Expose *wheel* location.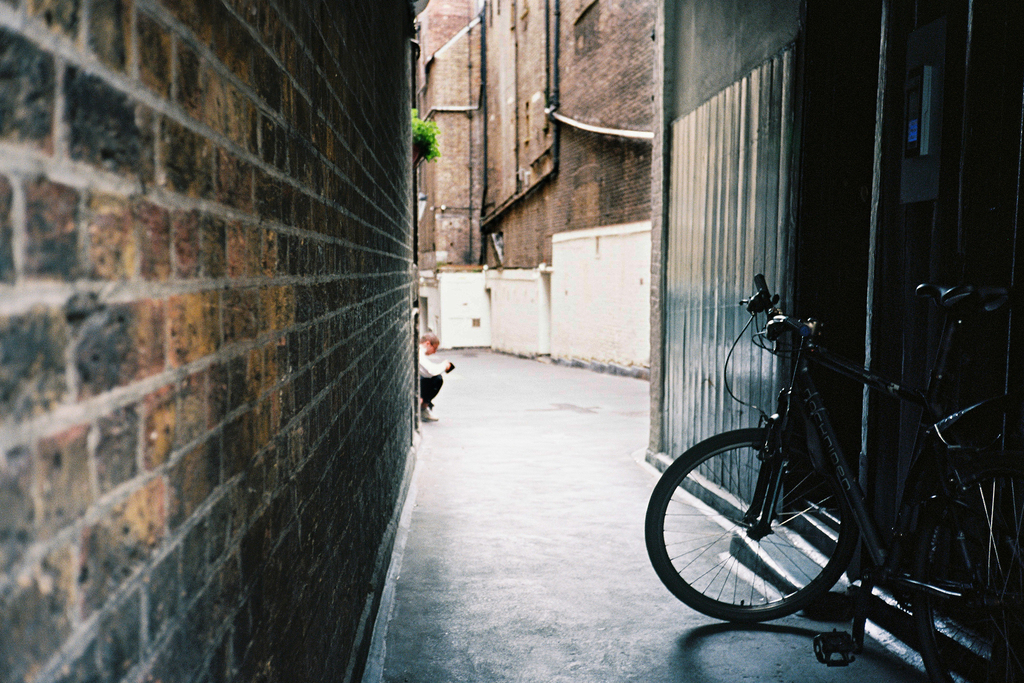
Exposed at (left=672, top=420, right=874, bottom=629).
